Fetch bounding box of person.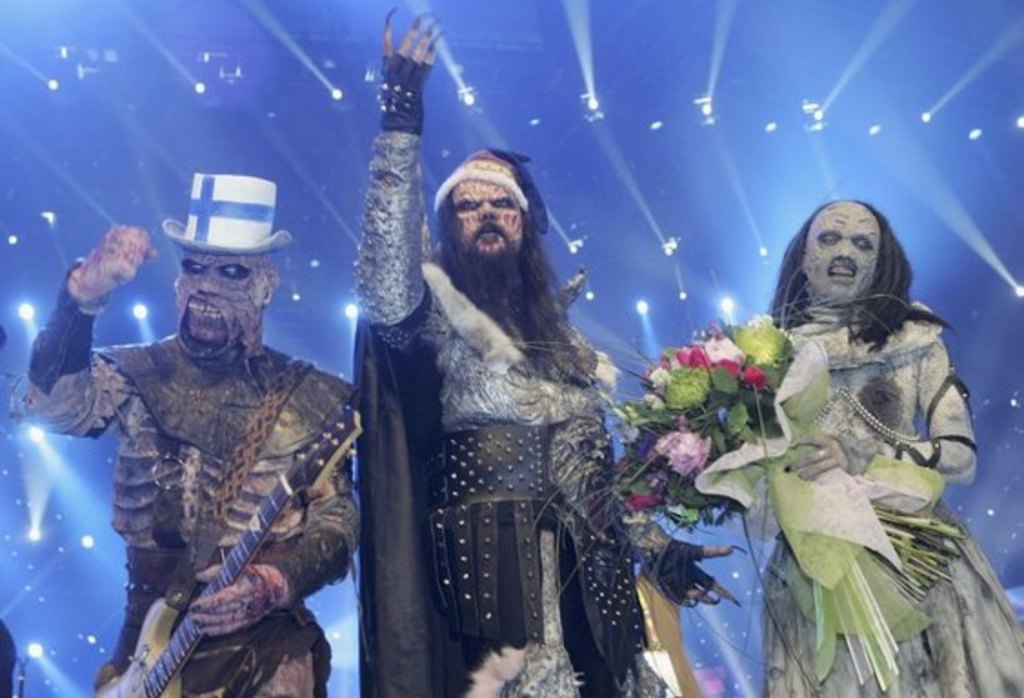
Bbox: {"x1": 353, "y1": 4, "x2": 749, "y2": 696}.
